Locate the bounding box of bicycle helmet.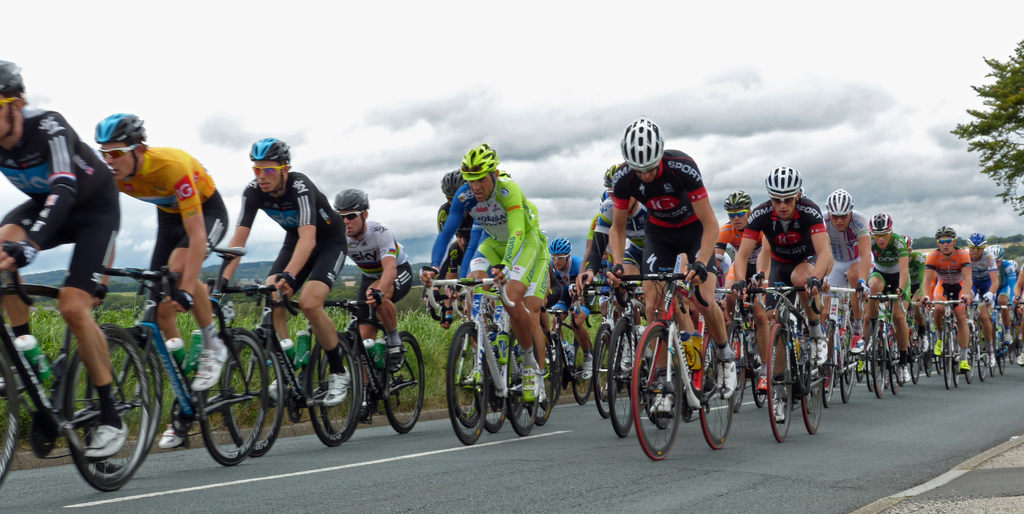
Bounding box: x1=330 y1=187 x2=367 y2=206.
